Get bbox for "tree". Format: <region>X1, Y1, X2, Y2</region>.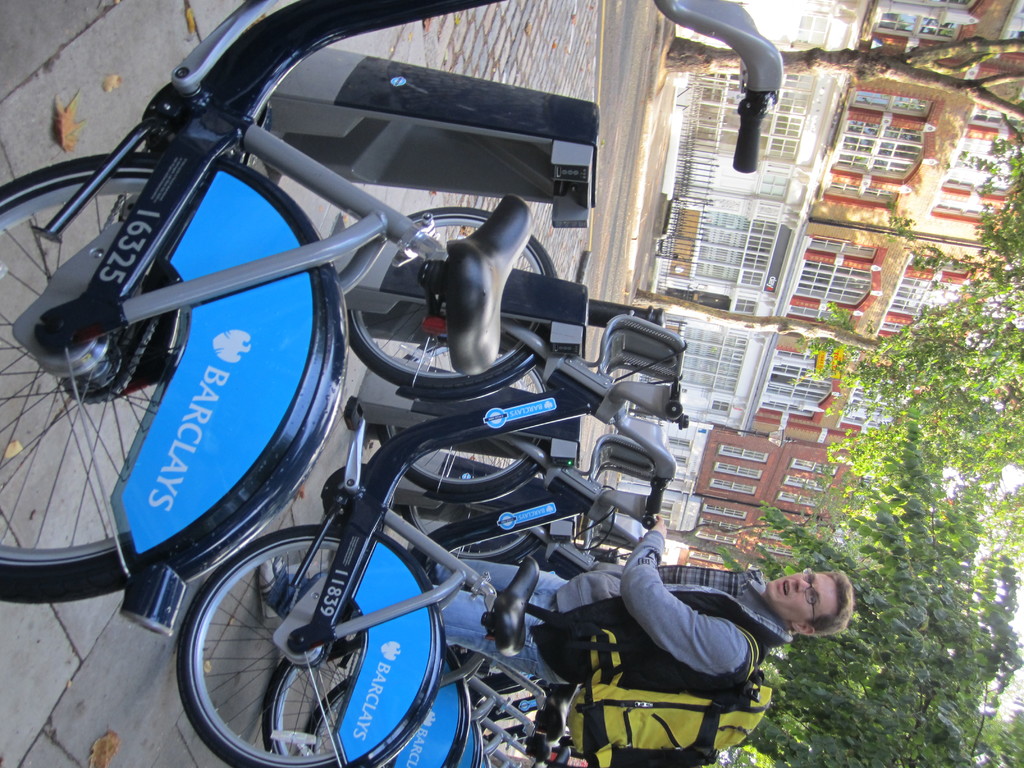
<region>658, 31, 1023, 164</region>.
